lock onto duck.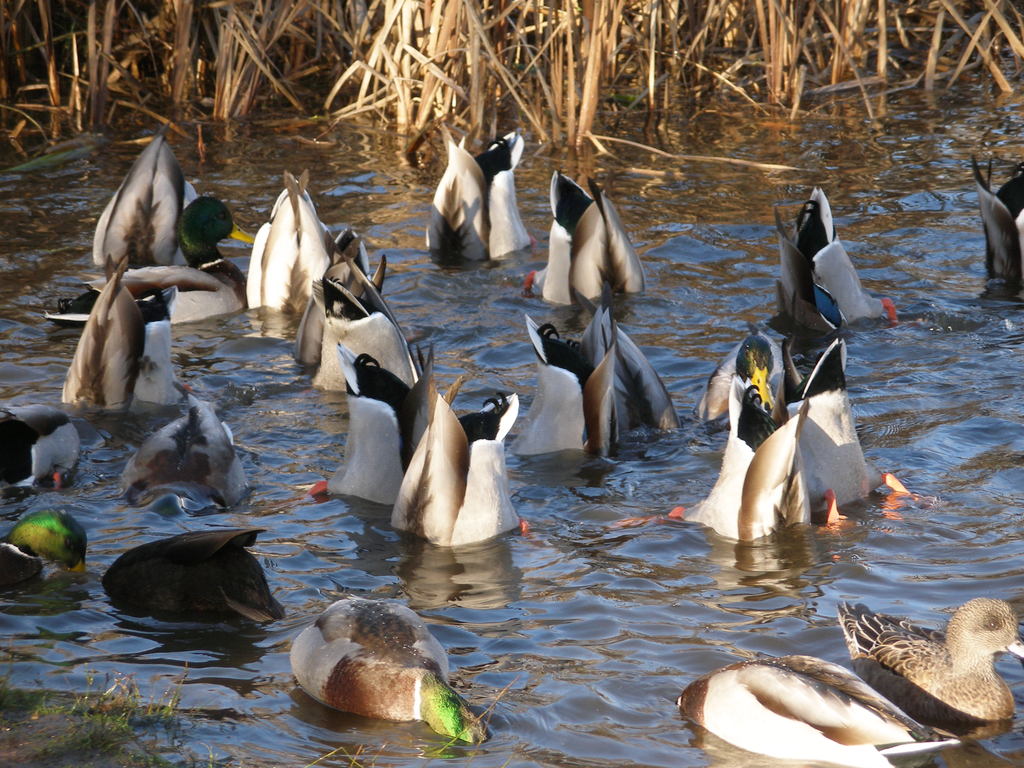
Locked: region(419, 127, 540, 282).
